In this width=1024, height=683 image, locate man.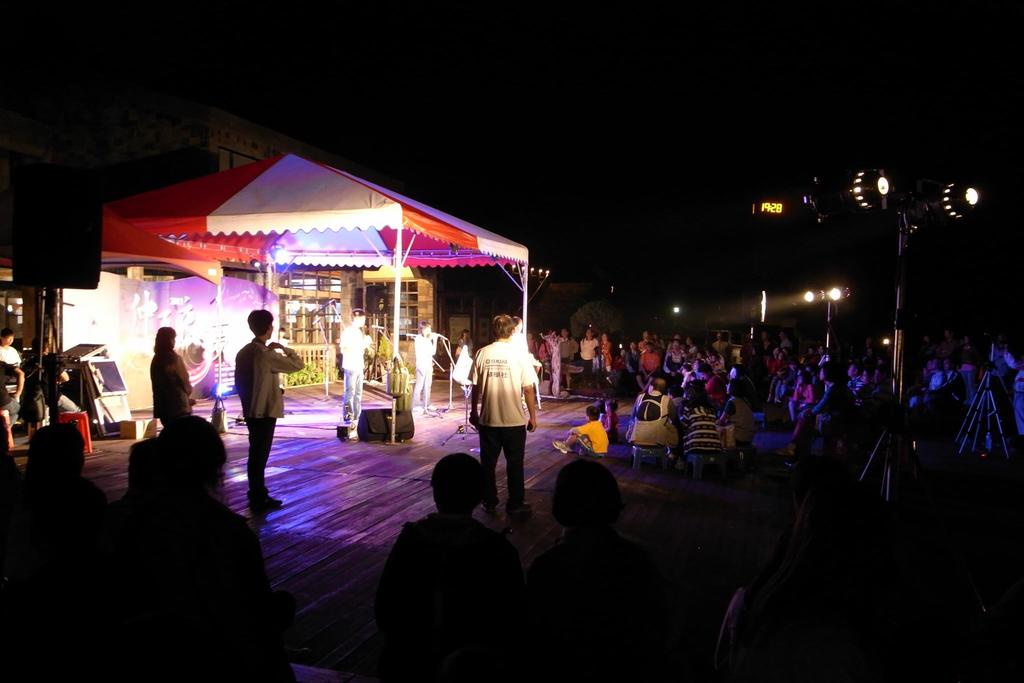
Bounding box: crop(458, 328, 476, 361).
